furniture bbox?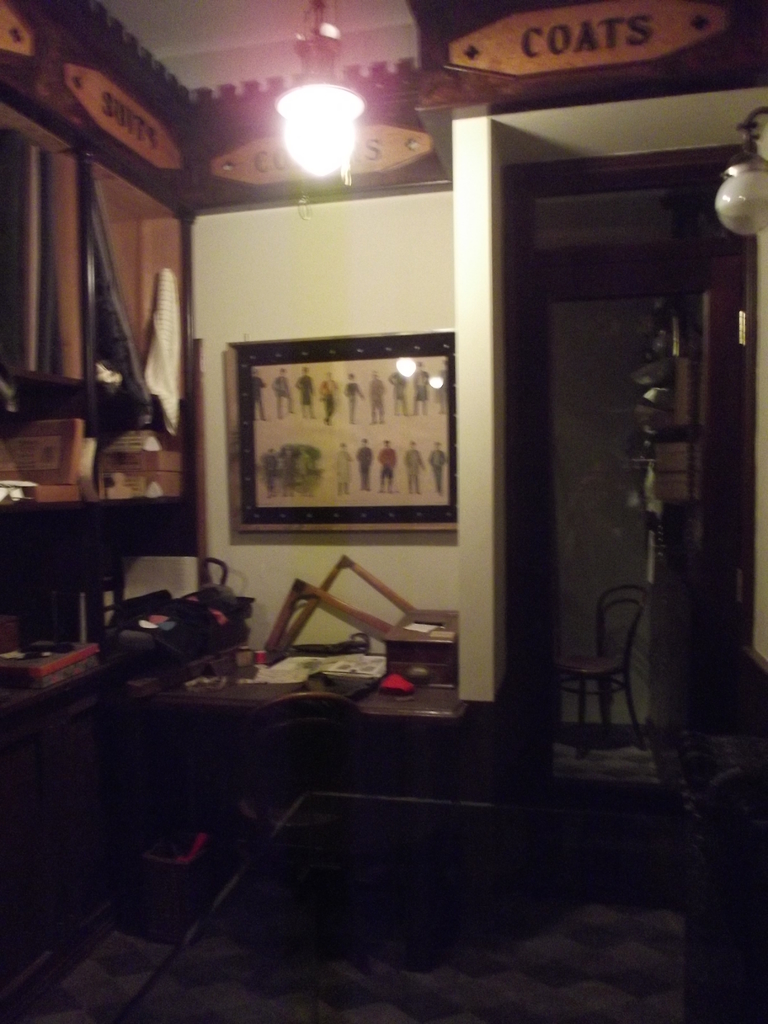
(230,687,373,869)
